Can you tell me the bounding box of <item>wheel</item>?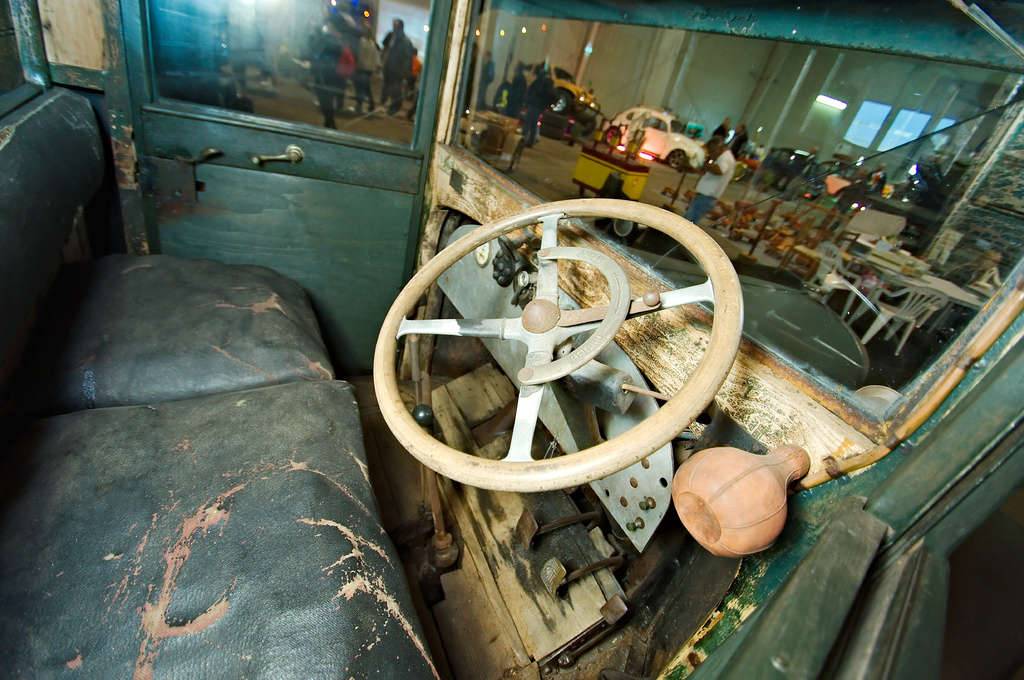
left=385, top=178, right=762, bottom=531.
